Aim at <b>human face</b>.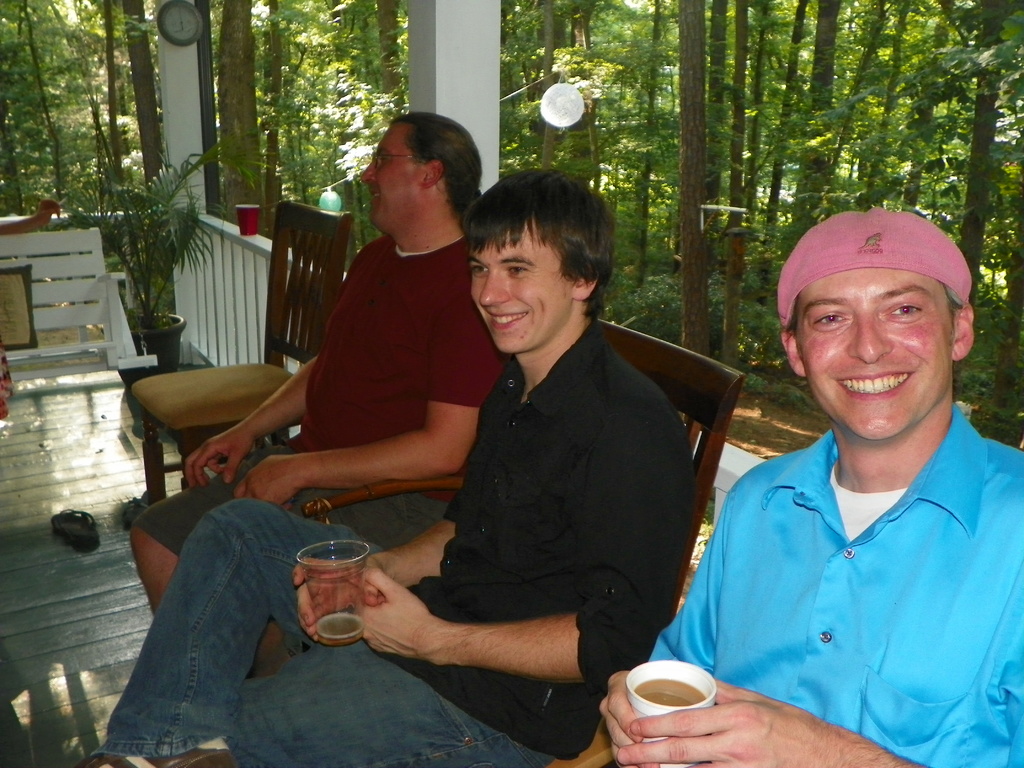
Aimed at 470:229:575:352.
